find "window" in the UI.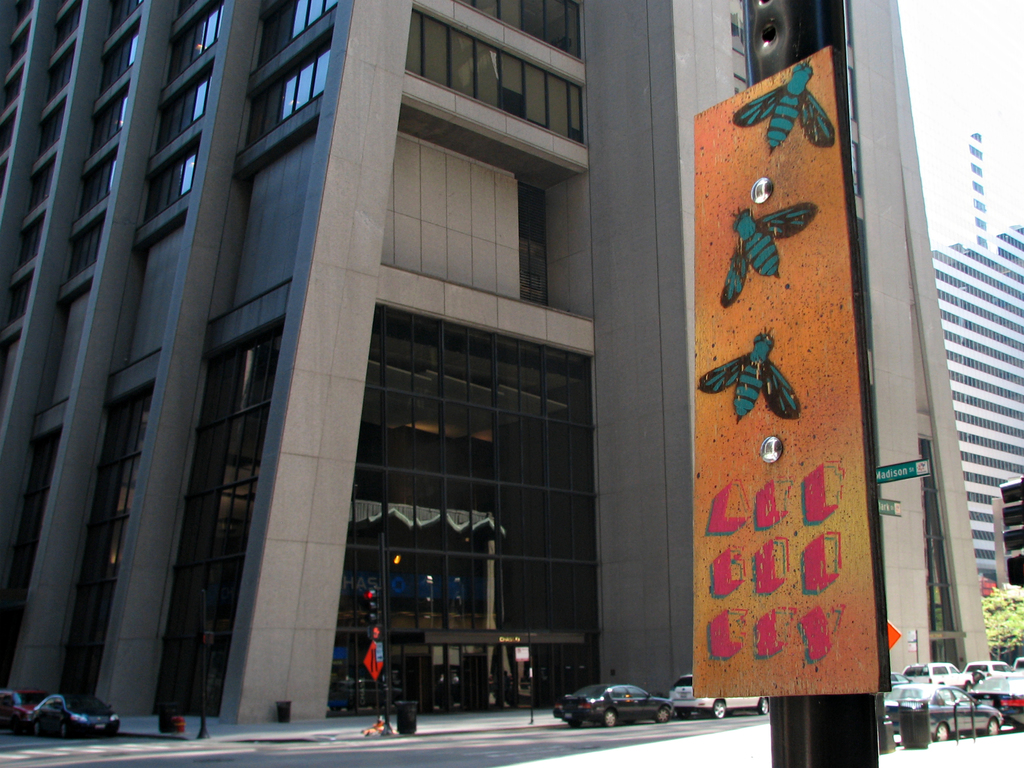
UI element at bbox=(407, 8, 586, 145).
